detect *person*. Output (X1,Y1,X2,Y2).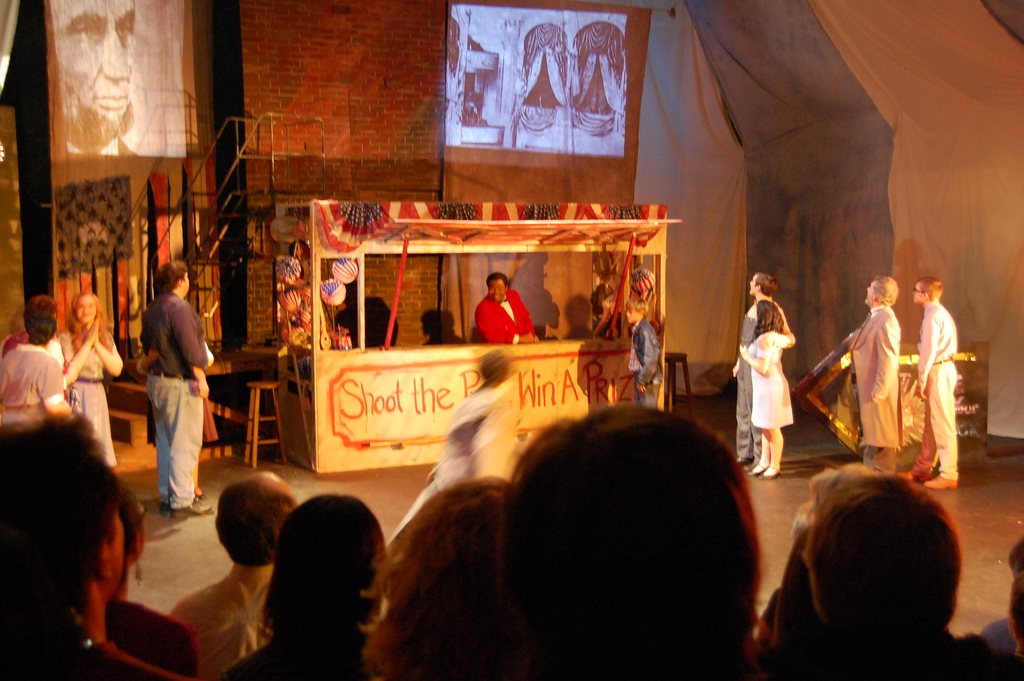
(361,477,508,680).
